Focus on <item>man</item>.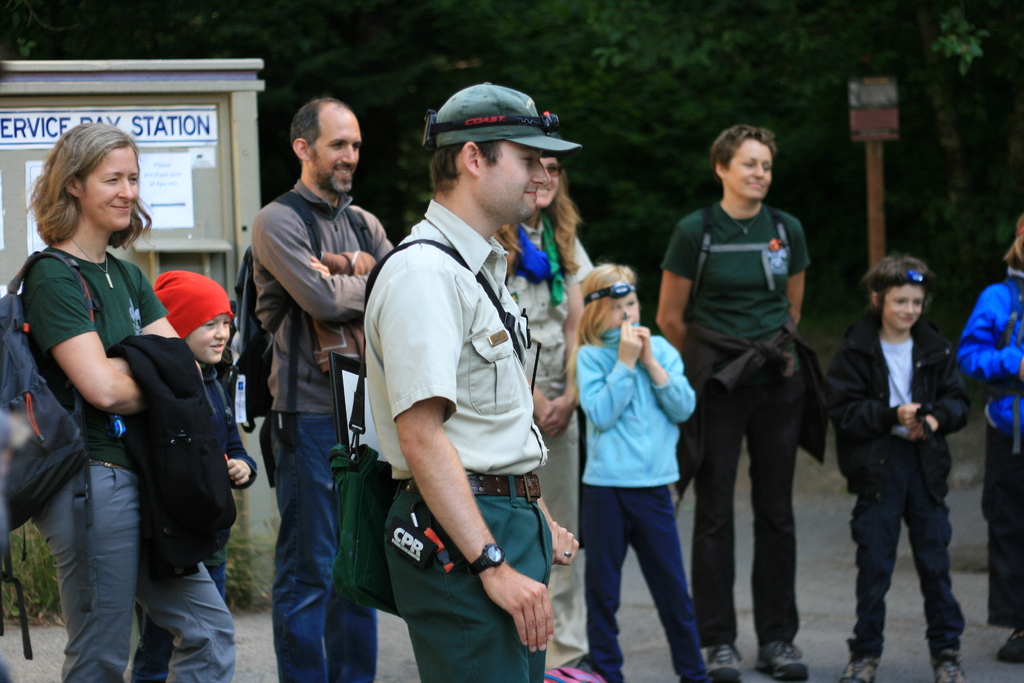
Focused at [x1=341, y1=78, x2=595, y2=682].
